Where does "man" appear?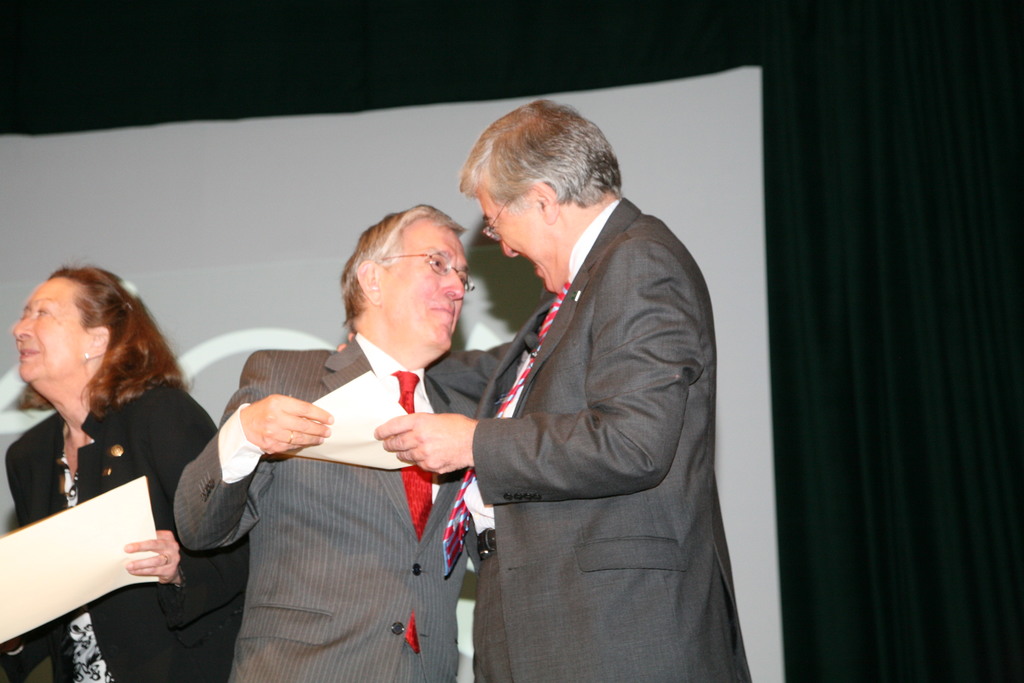
Appears at 174/206/472/682.
